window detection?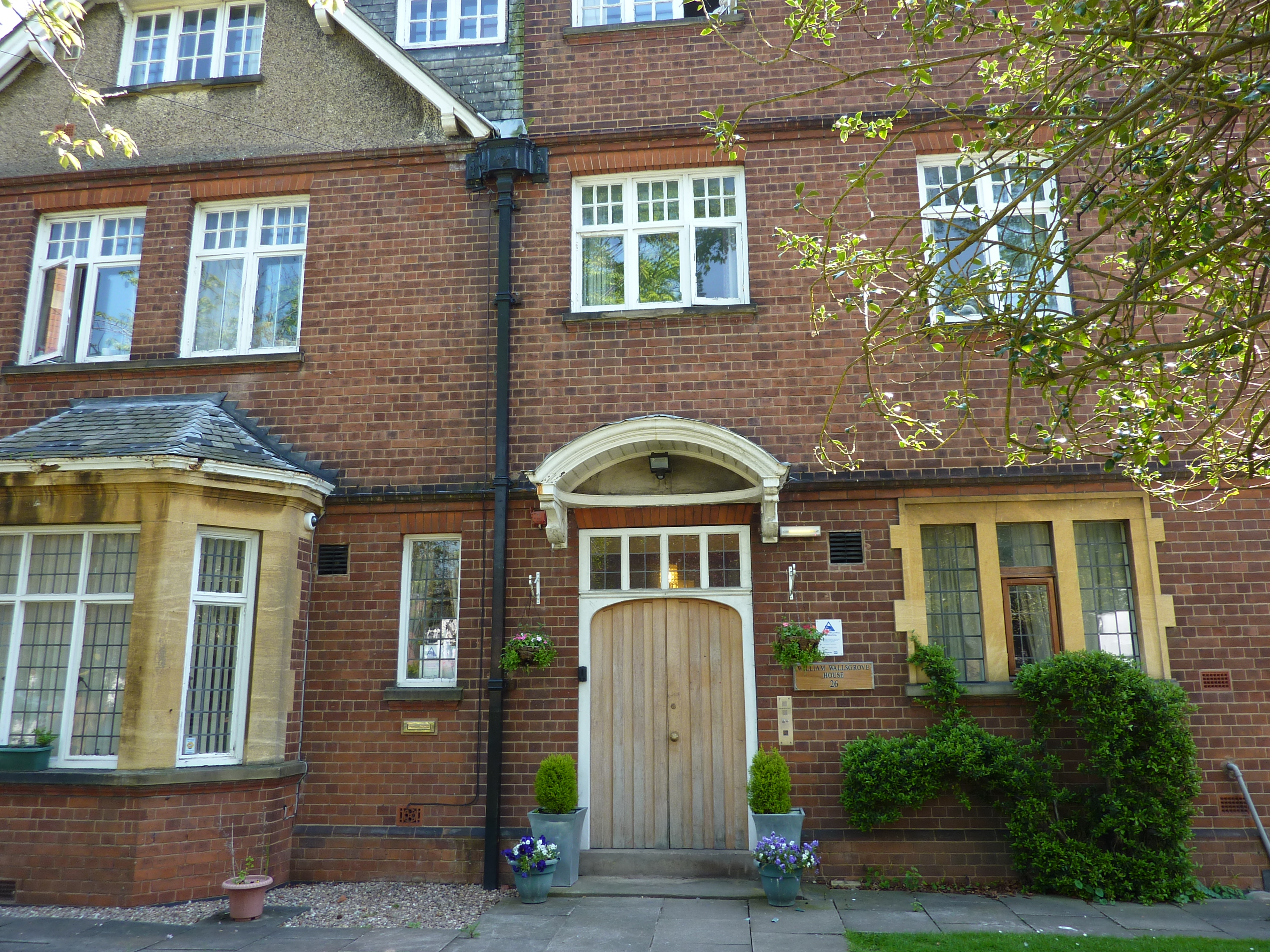
bbox(309, 170, 410, 243)
